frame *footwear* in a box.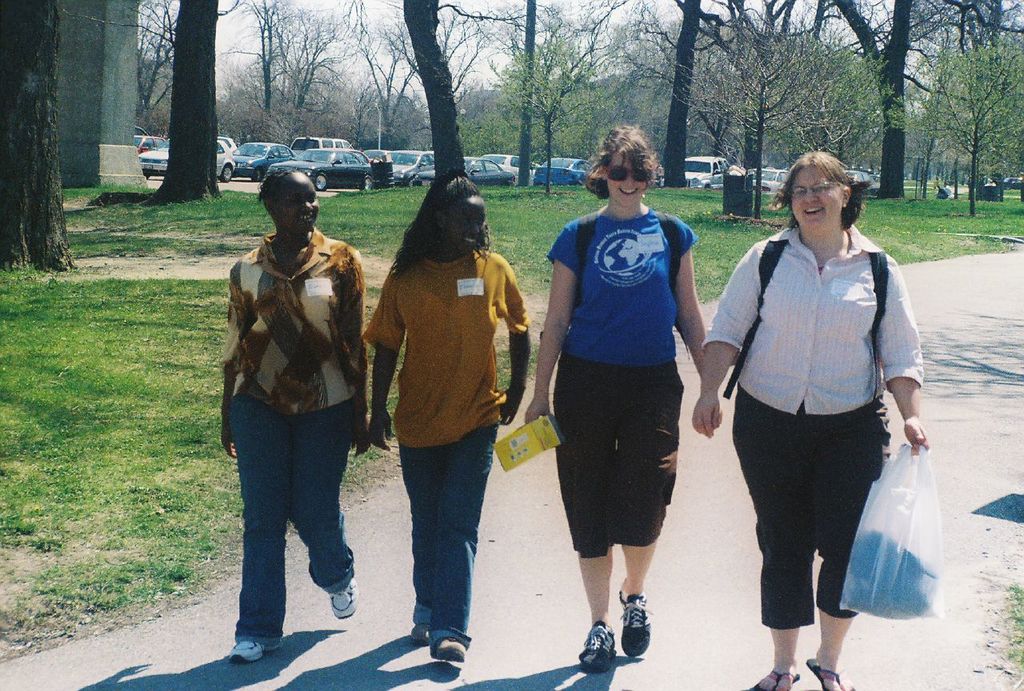
x1=574, y1=620, x2=619, y2=675.
